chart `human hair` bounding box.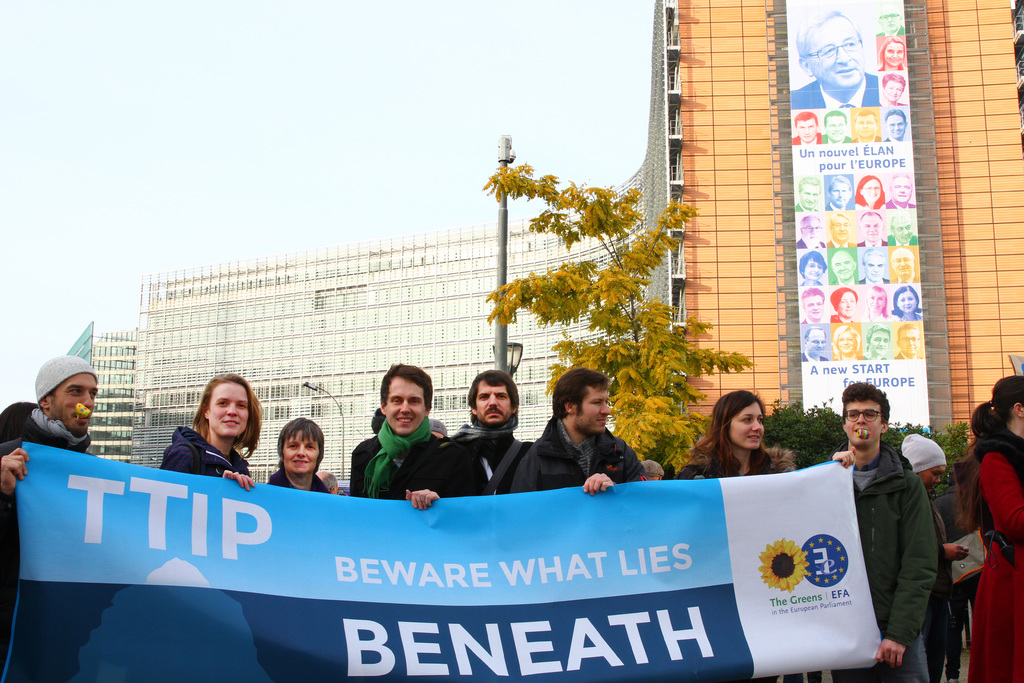
Charted: bbox(804, 325, 826, 349).
